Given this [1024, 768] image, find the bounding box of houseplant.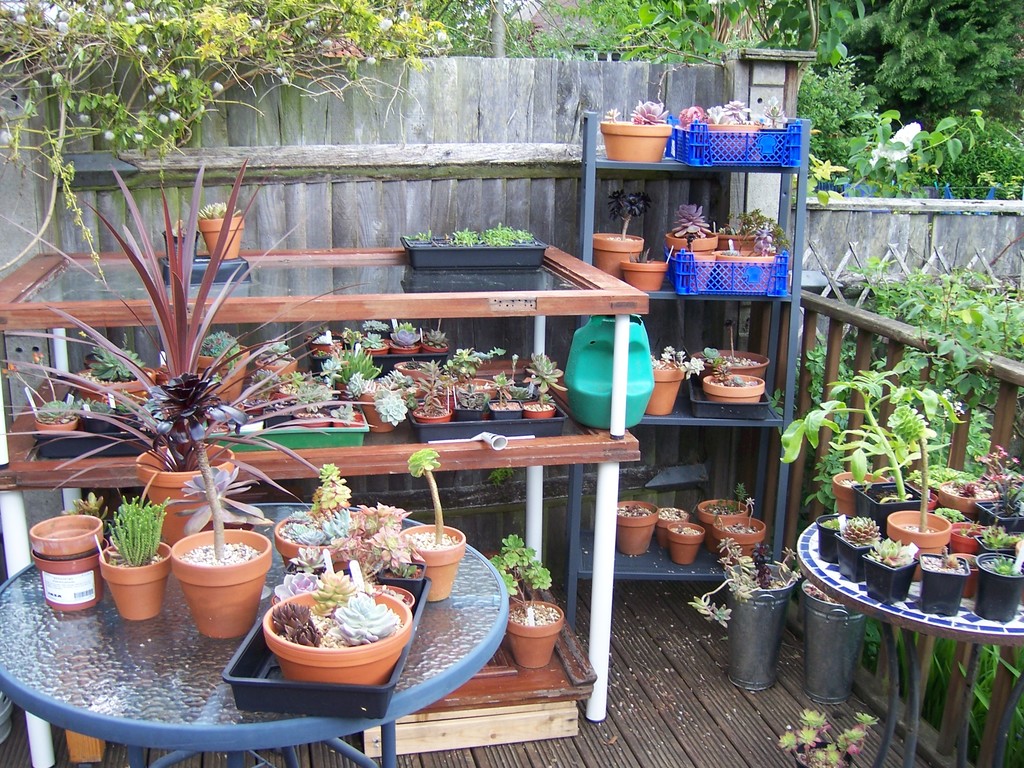
region(177, 327, 253, 425).
